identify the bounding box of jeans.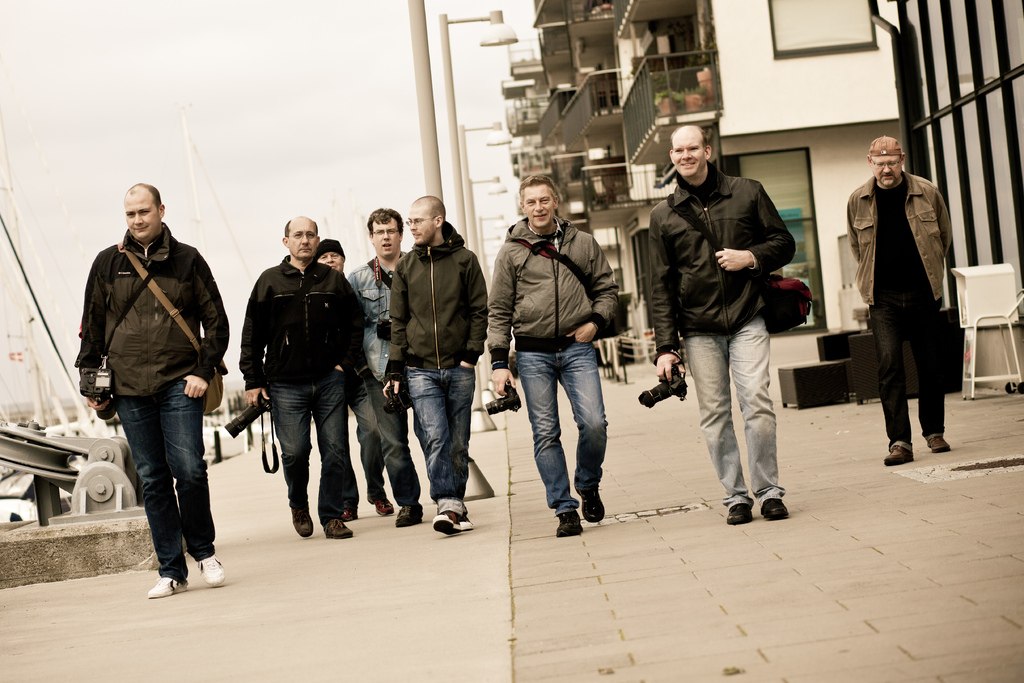
Rect(106, 375, 211, 591).
